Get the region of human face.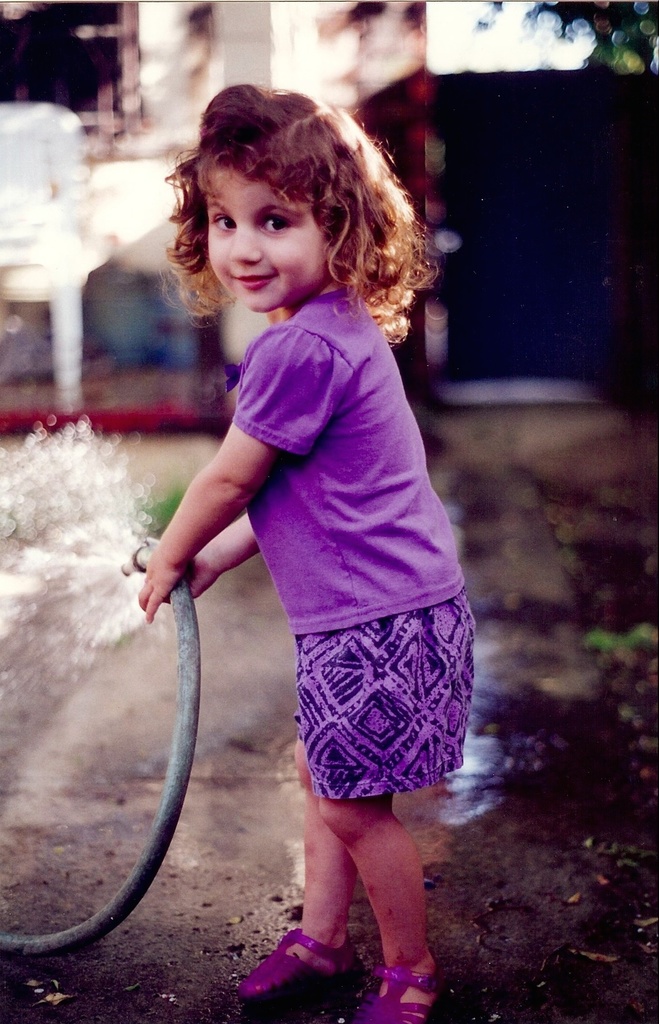
(x1=202, y1=166, x2=323, y2=312).
